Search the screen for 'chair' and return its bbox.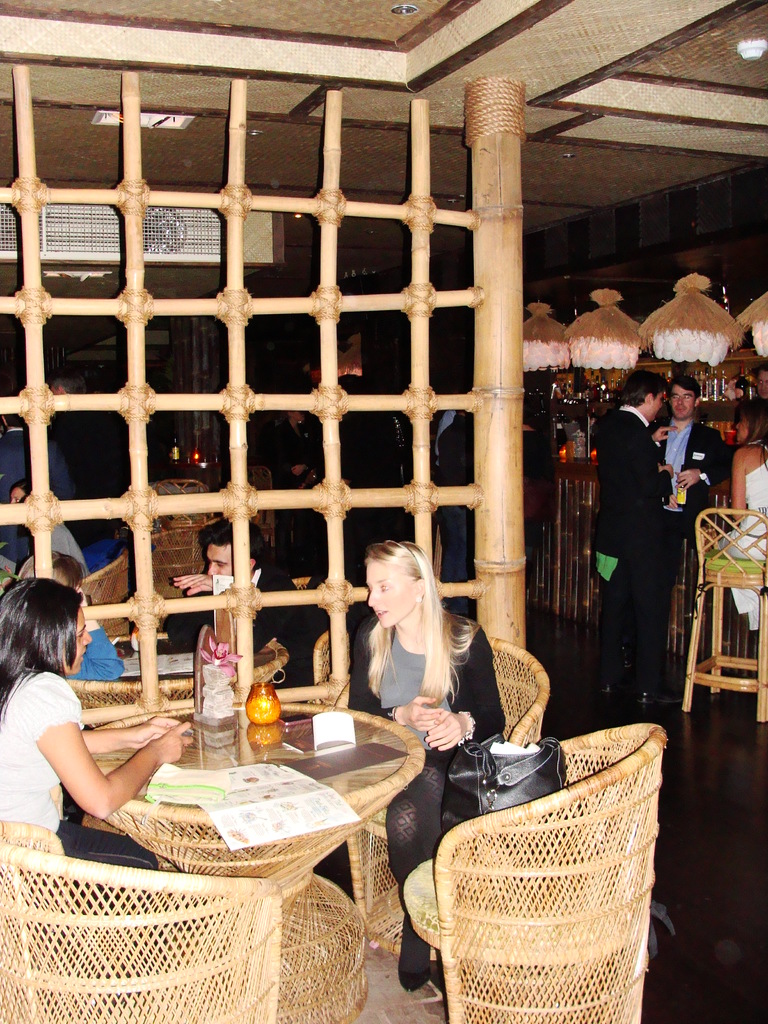
Found: locate(0, 819, 282, 1023).
